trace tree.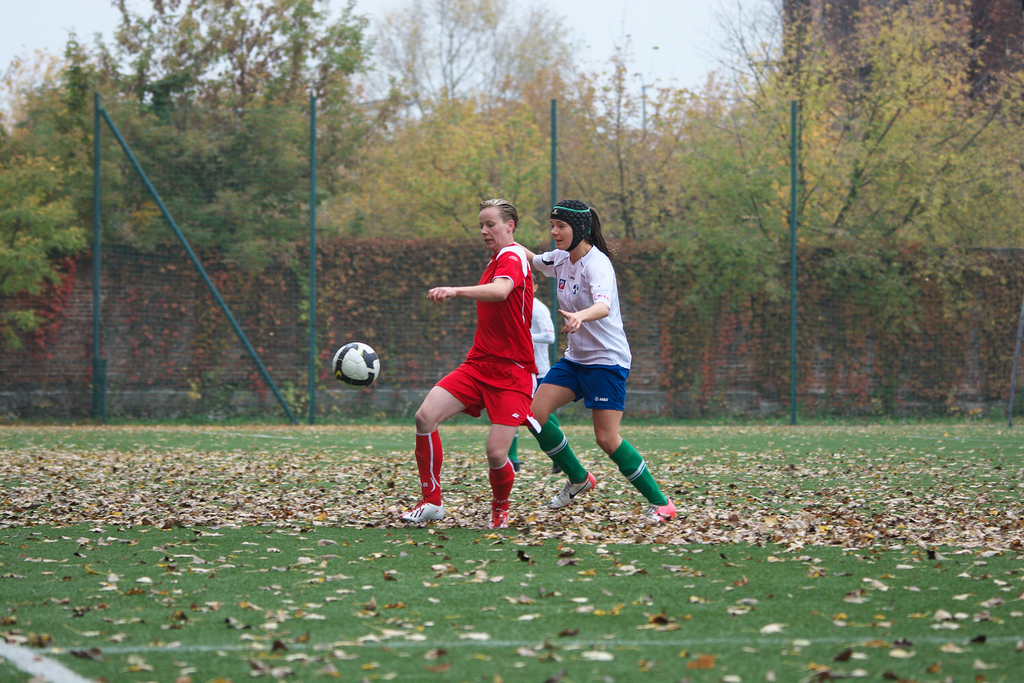
Traced to 369, 85, 577, 239.
